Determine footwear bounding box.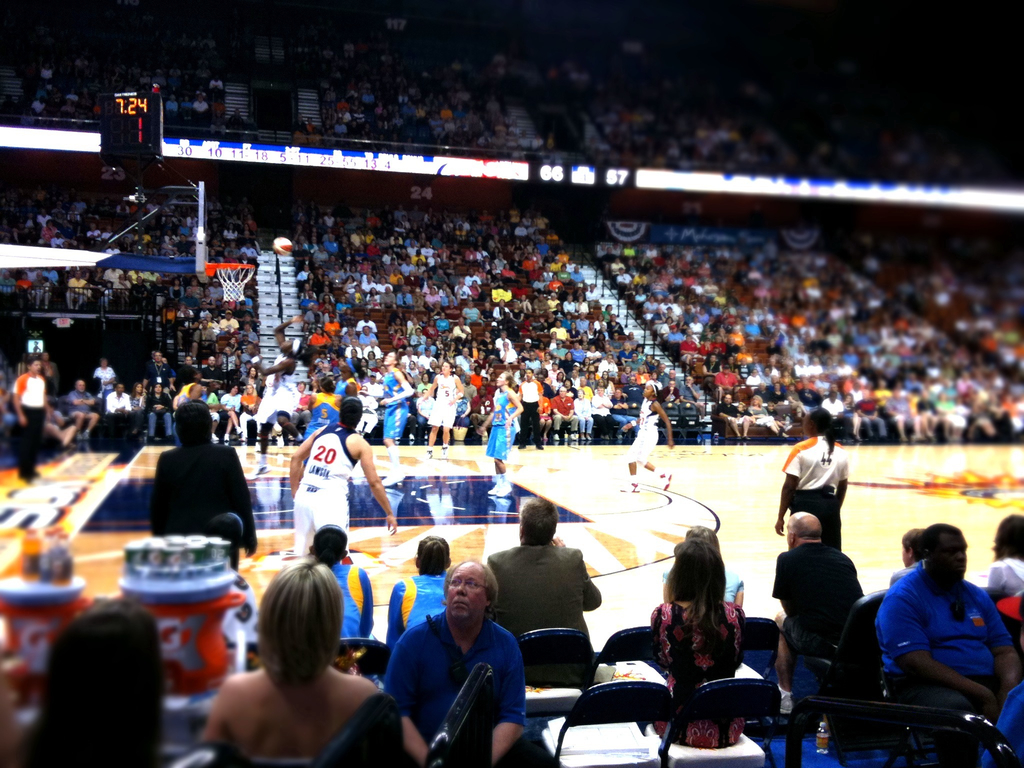
Determined: rect(616, 478, 644, 495).
